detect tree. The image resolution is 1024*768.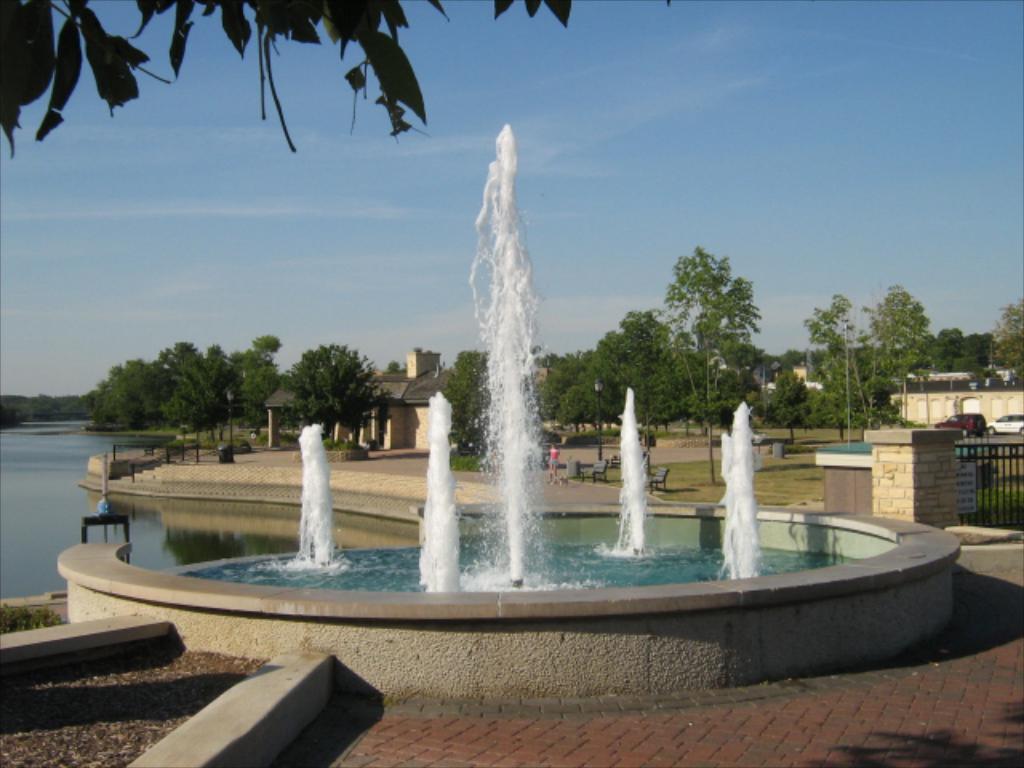
box=[274, 333, 371, 432].
